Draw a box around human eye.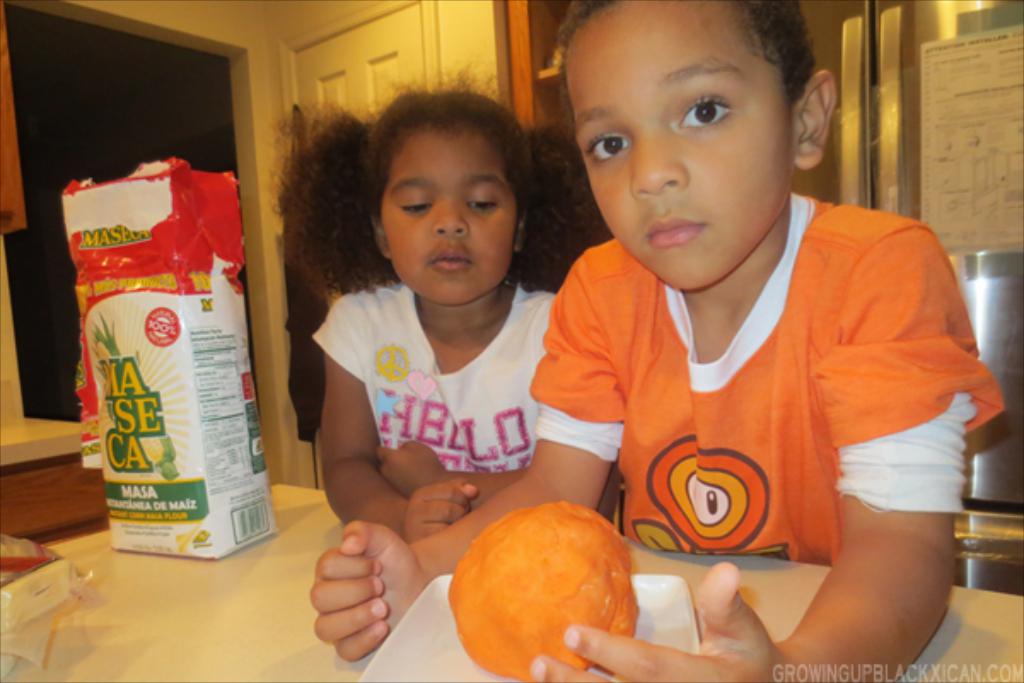
rect(394, 198, 427, 215).
